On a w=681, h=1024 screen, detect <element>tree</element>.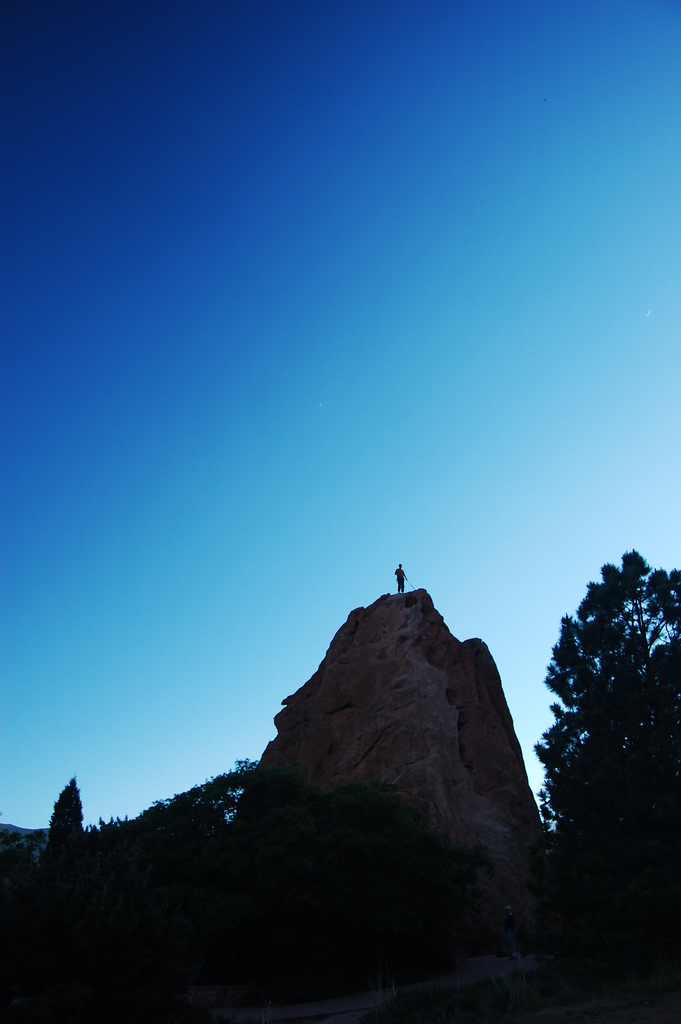
91 749 270 840.
